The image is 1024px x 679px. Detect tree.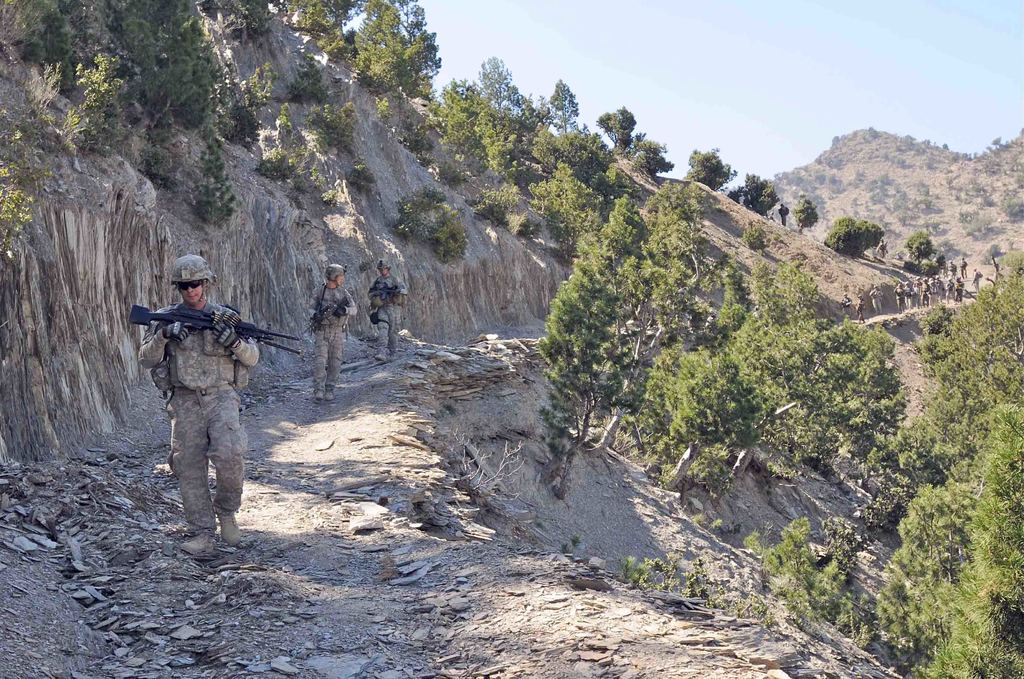
Detection: left=908, top=234, right=931, bottom=262.
